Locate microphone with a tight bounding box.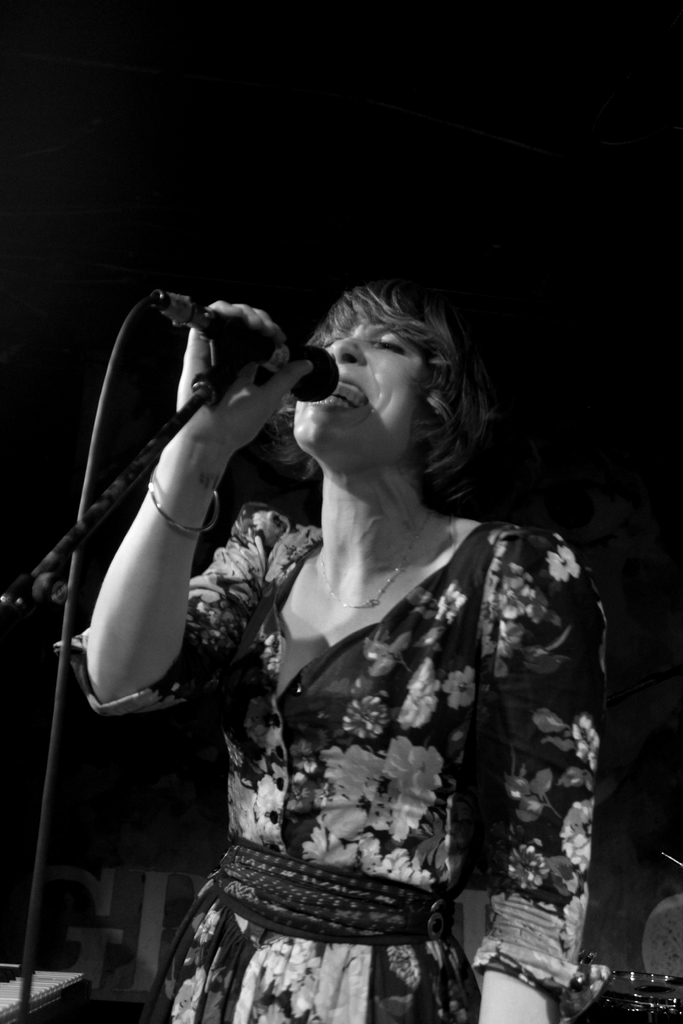
[x1=146, y1=286, x2=341, y2=407].
